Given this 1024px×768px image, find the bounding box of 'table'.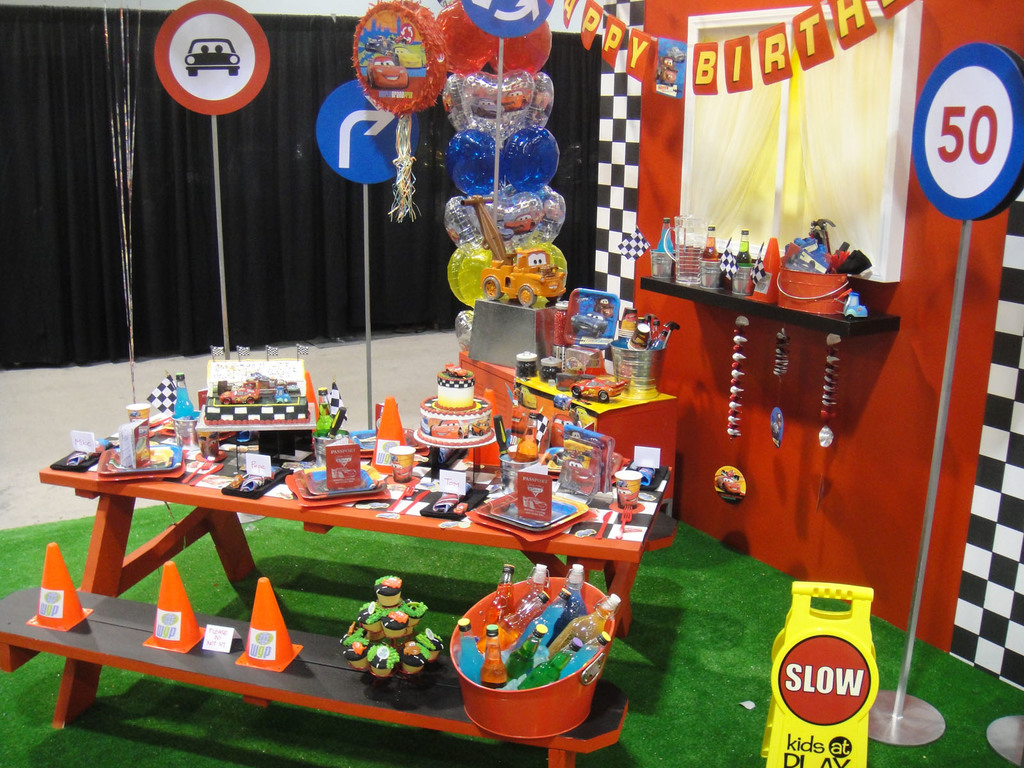
box=[40, 429, 672, 723].
